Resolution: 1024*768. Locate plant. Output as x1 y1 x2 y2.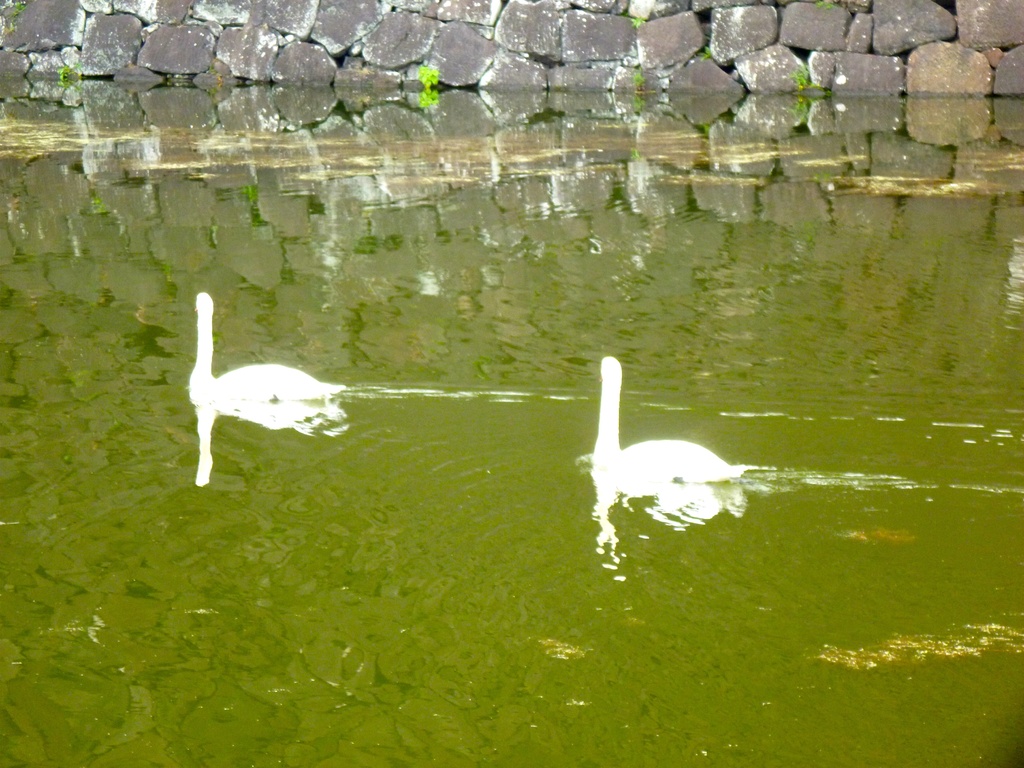
633 69 641 85.
